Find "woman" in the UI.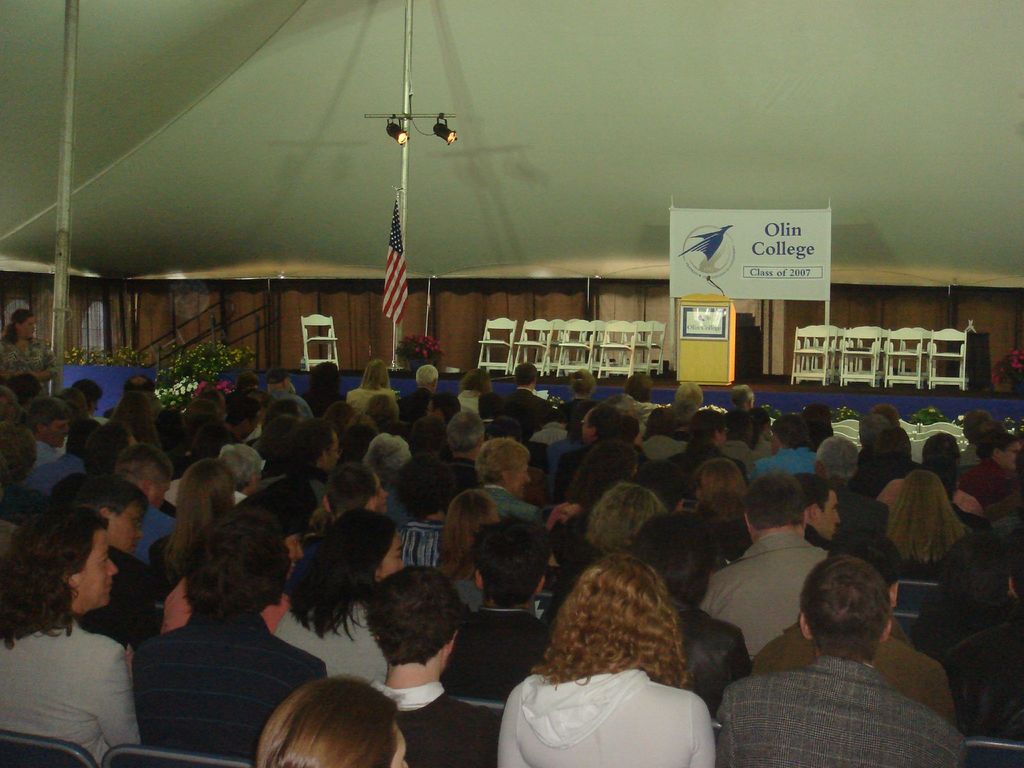
UI element at x1=492 y1=550 x2=710 y2=767.
